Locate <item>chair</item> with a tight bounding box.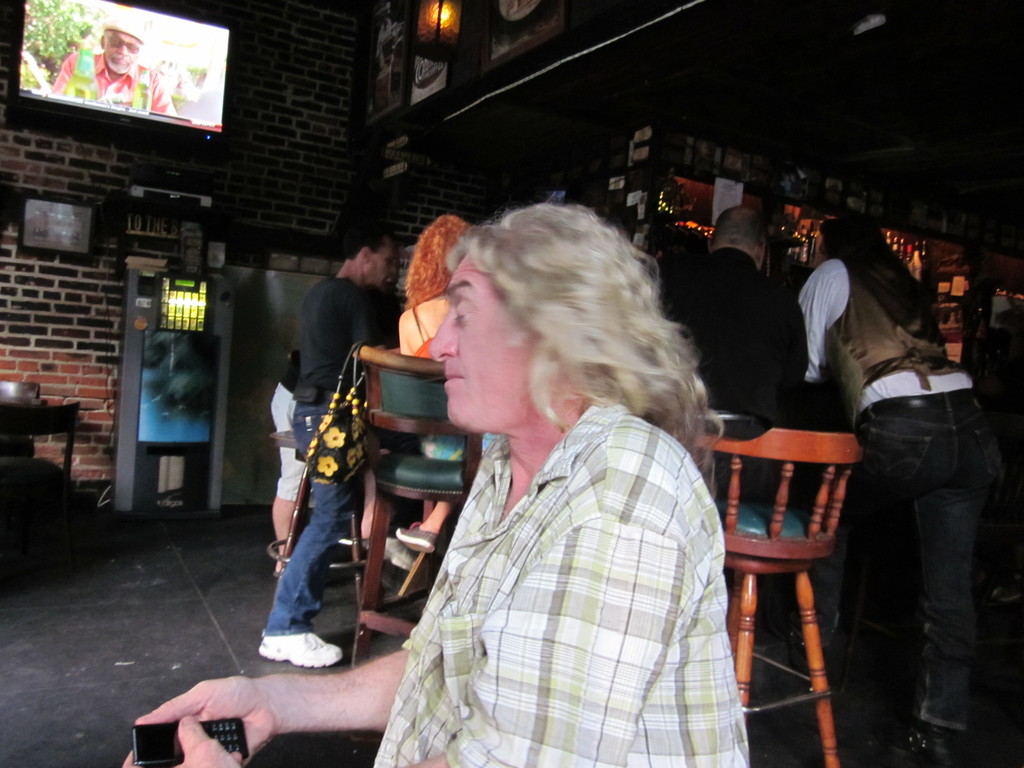
locate(350, 337, 494, 668).
